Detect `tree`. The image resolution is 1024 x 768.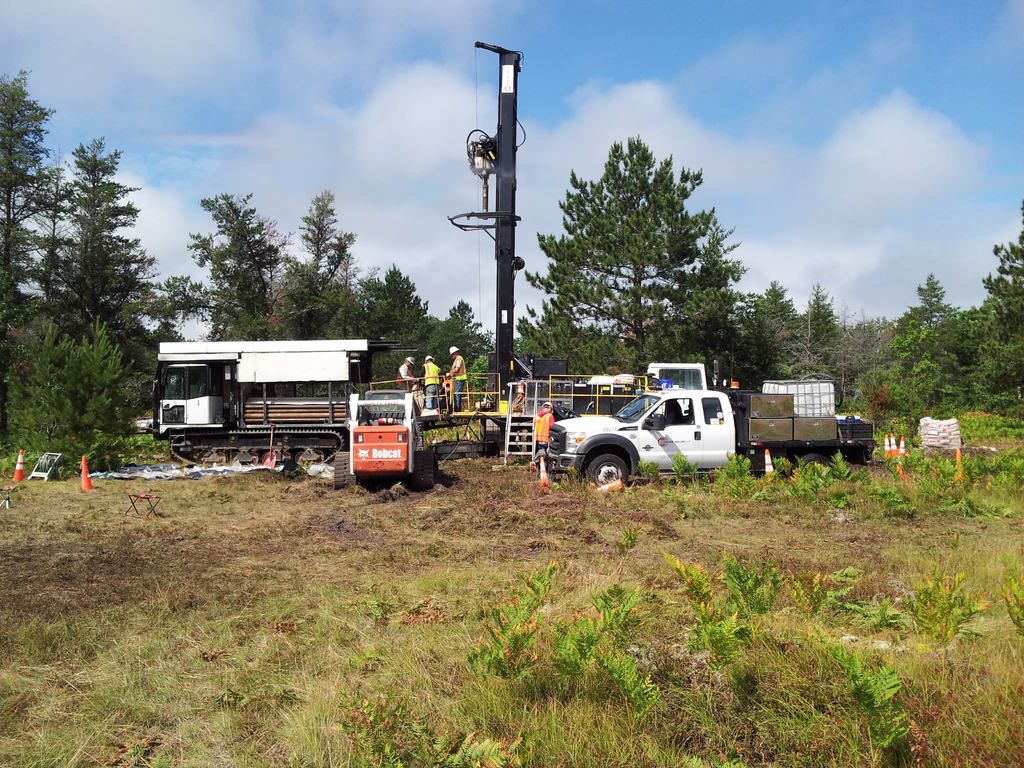
pyautogui.locateOnScreen(636, 234, 751, 387).
